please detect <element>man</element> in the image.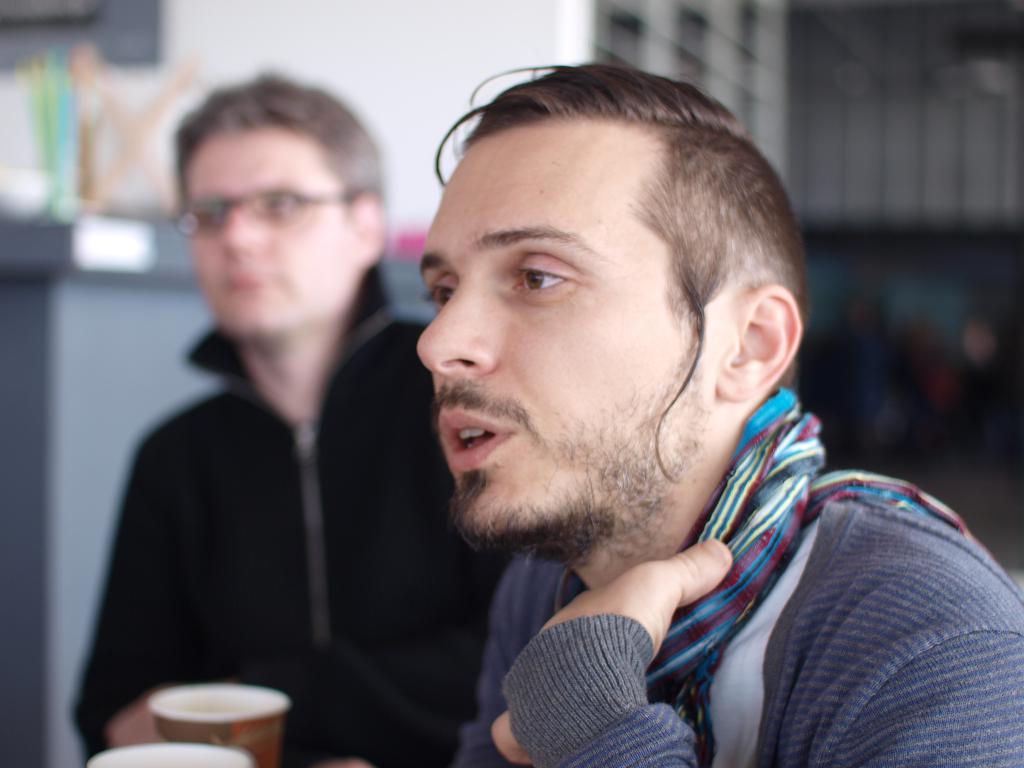
box(309, 65, 1014, 767).
